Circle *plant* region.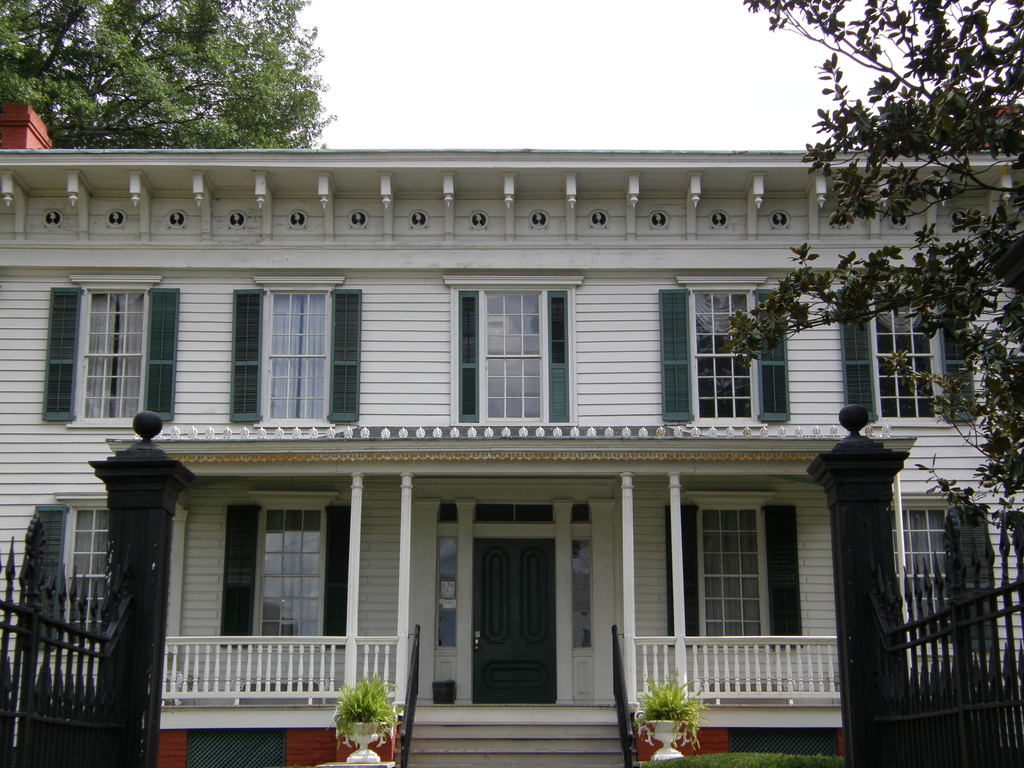
Region: 628,663,700,748.
